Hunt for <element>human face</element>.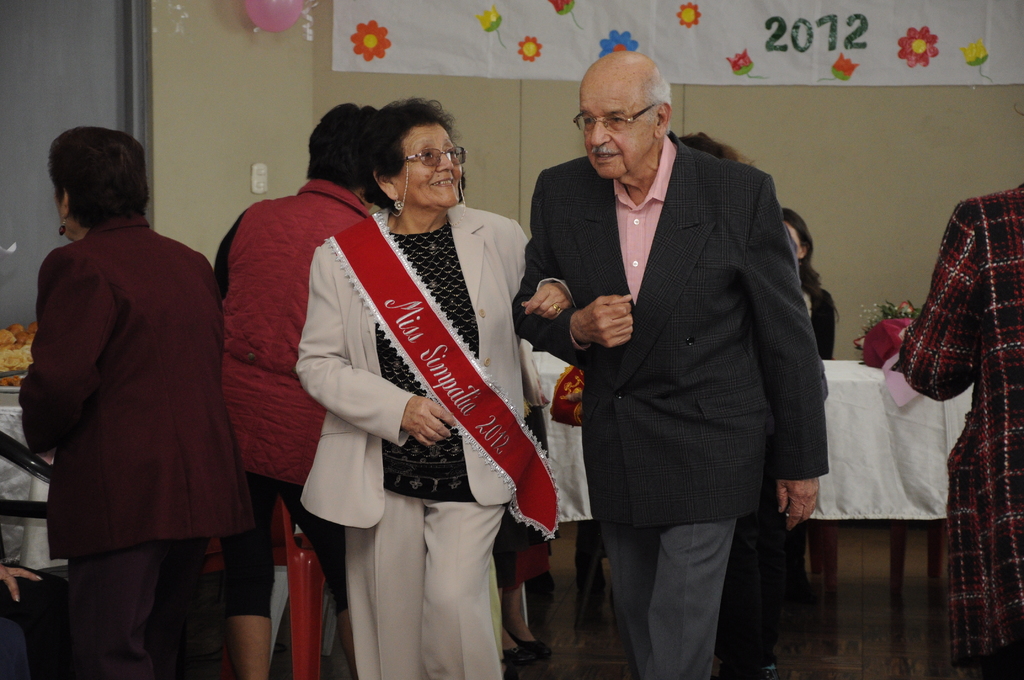
Hunted down at Rect(390, 120, 460, 211).
